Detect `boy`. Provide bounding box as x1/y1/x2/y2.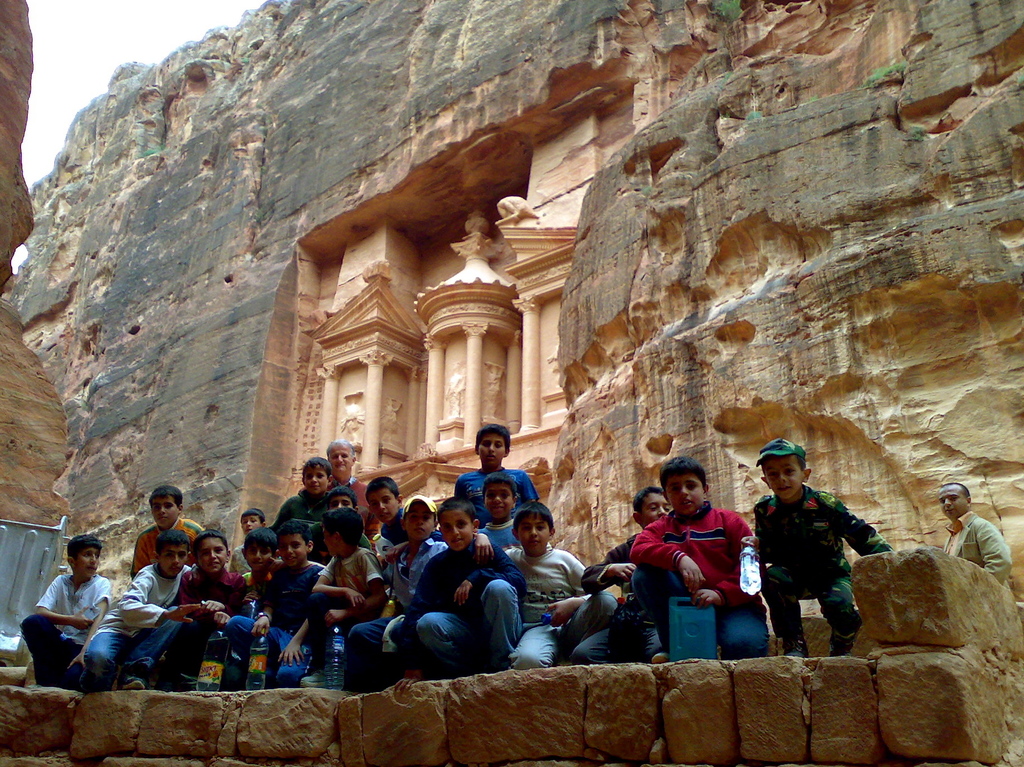
19/533/104/687.
